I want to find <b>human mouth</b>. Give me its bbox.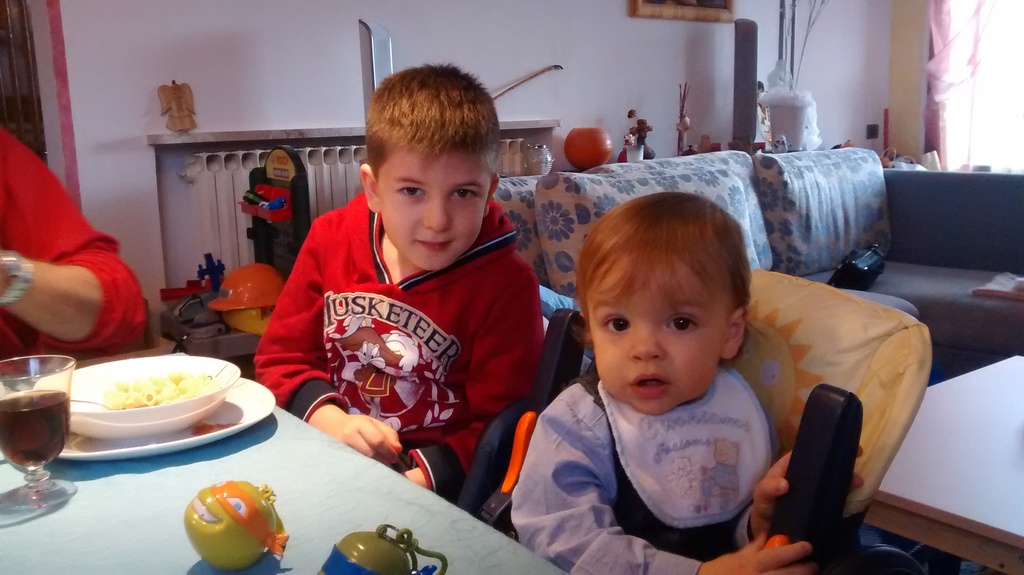
bbox(631, 374, 669, 397).
